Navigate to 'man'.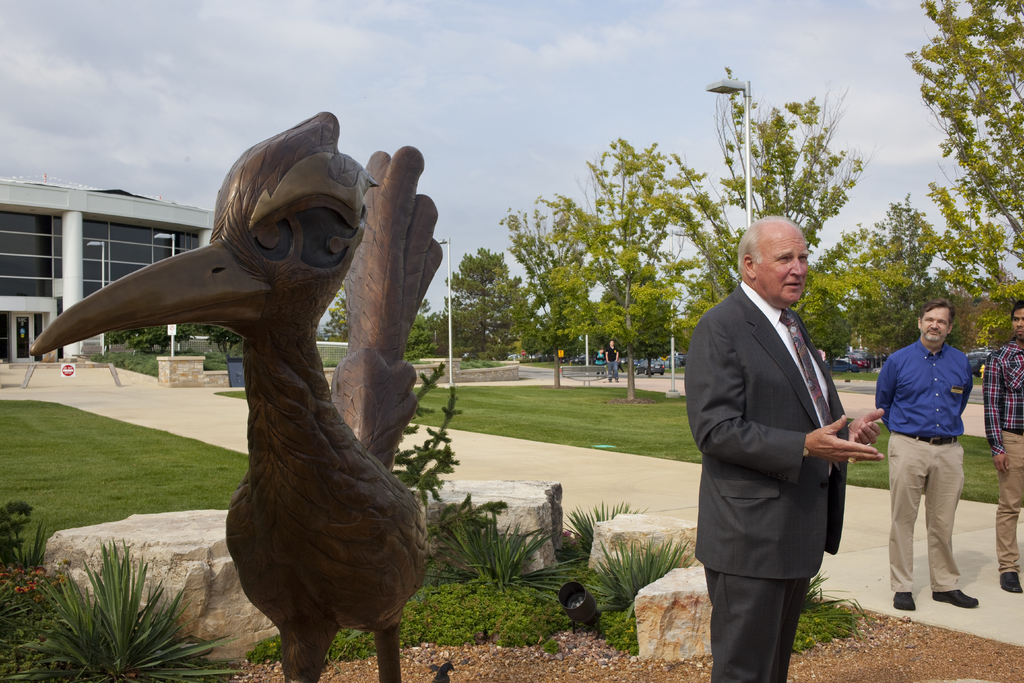
Navigation target: region(984, 299, 1023, 593).
